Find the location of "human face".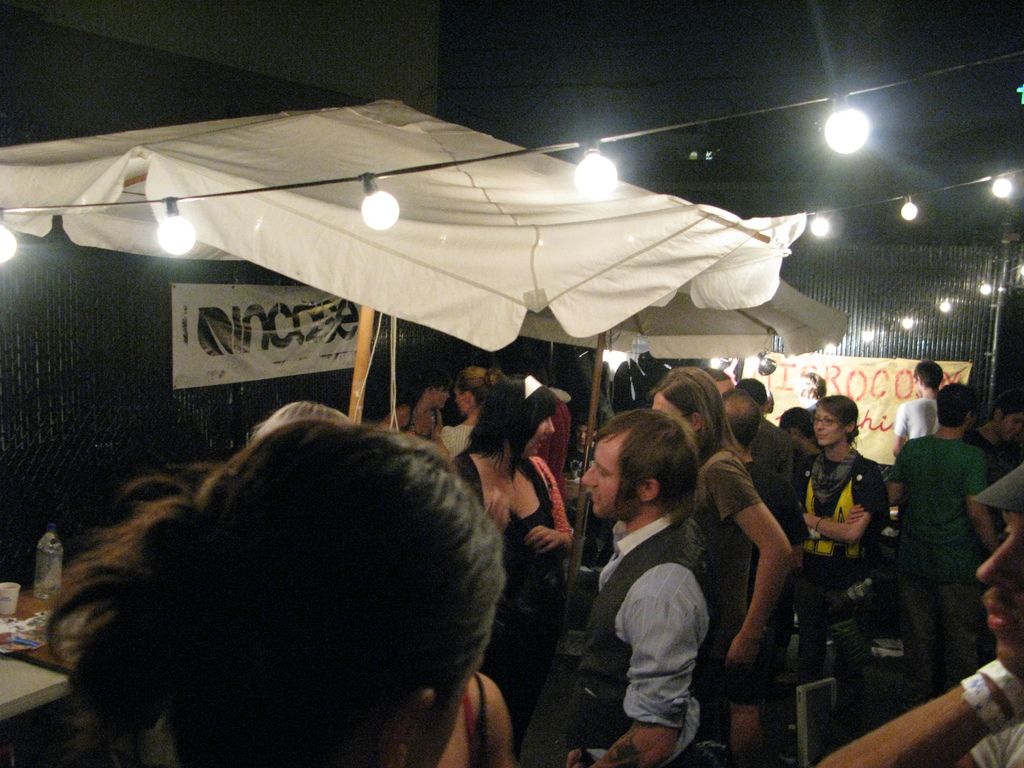
Location: Rect(524, 416, 555, 453).
